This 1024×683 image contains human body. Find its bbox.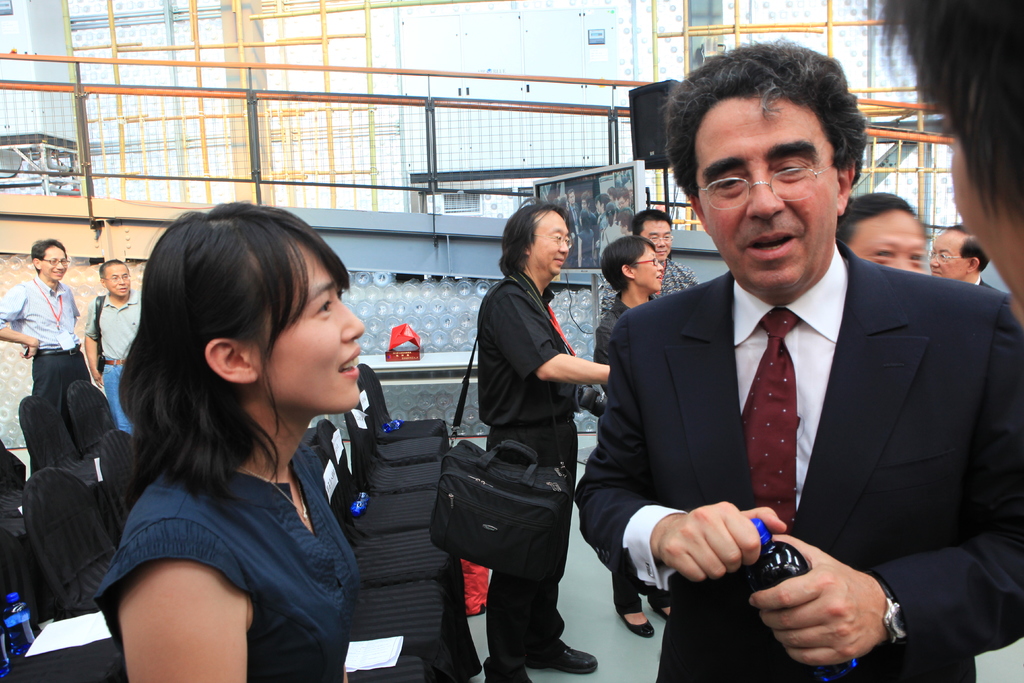
(588,232,670,383).
